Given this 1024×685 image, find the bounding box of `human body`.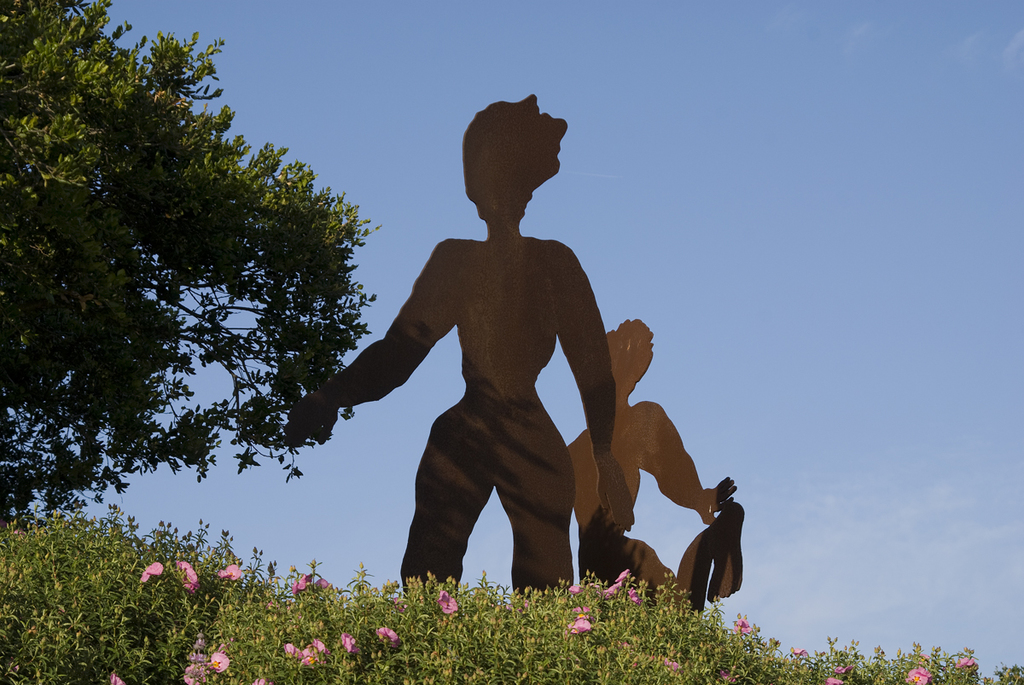
region(561, 314, 724, 590).
